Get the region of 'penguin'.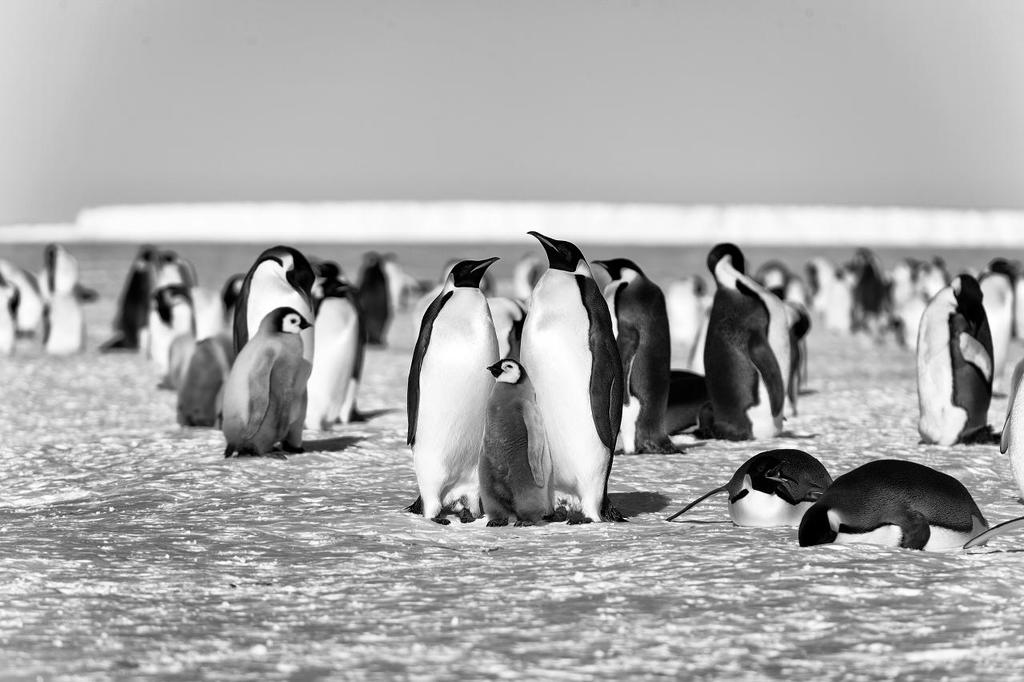
<bbox>521, 231, 624, 522</bbox>.
